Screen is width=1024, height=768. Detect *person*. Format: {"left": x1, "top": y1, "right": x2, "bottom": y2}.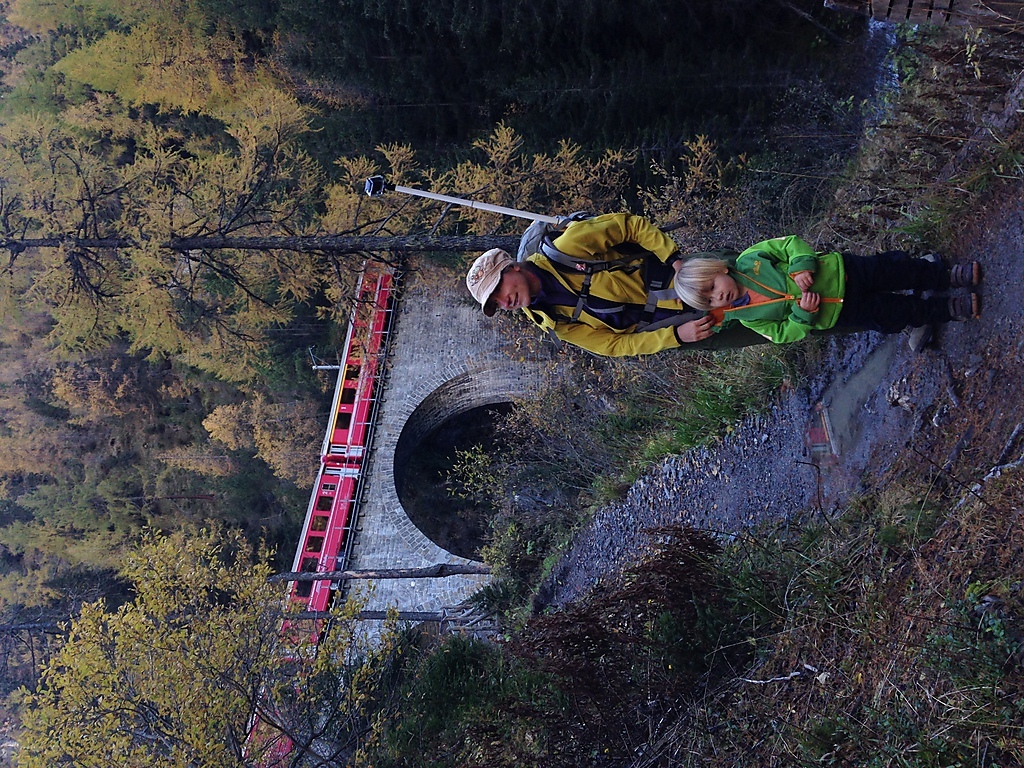
{"left": 673, "top": 235, "right": 984, "bottom": 342}.
